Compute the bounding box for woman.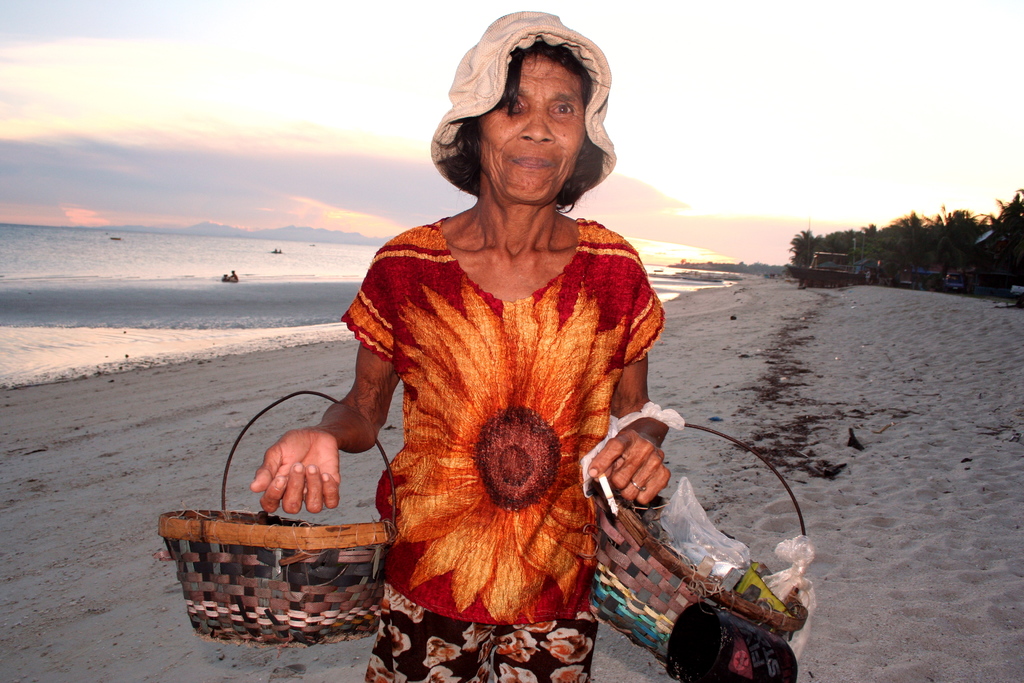
290/40/705/672.
